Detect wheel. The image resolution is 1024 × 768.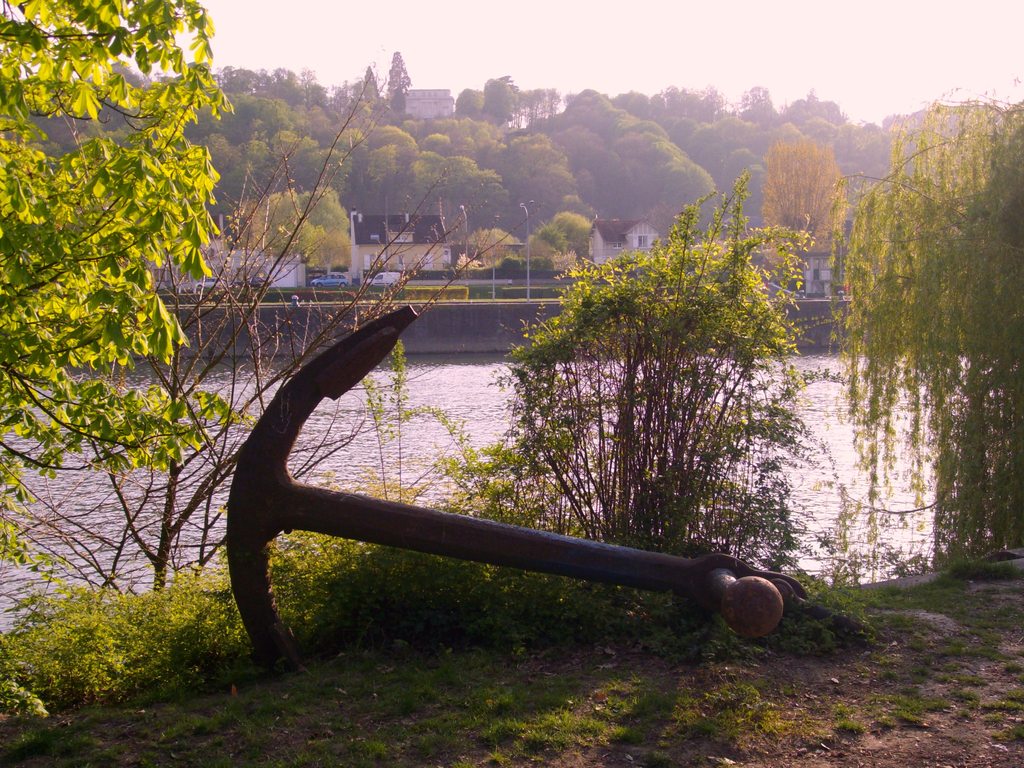
left=196, top=285, right=198, bottom=285.
